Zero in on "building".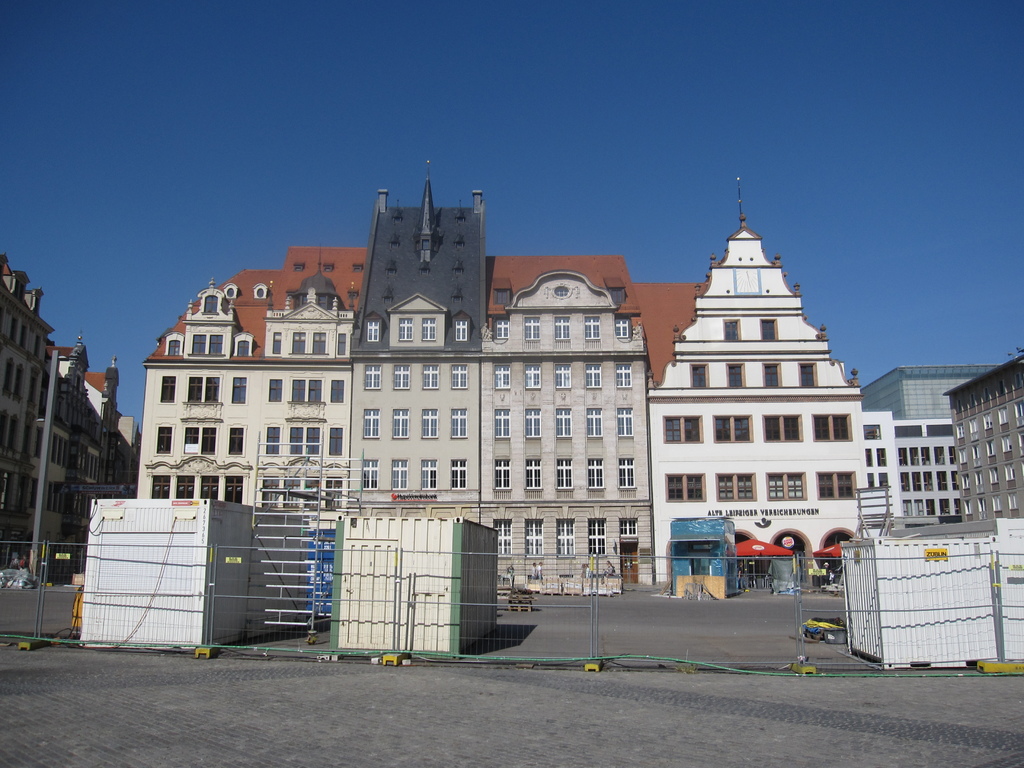
Zeroed in: [left=942, top=352, right=1023, bottom=527].
